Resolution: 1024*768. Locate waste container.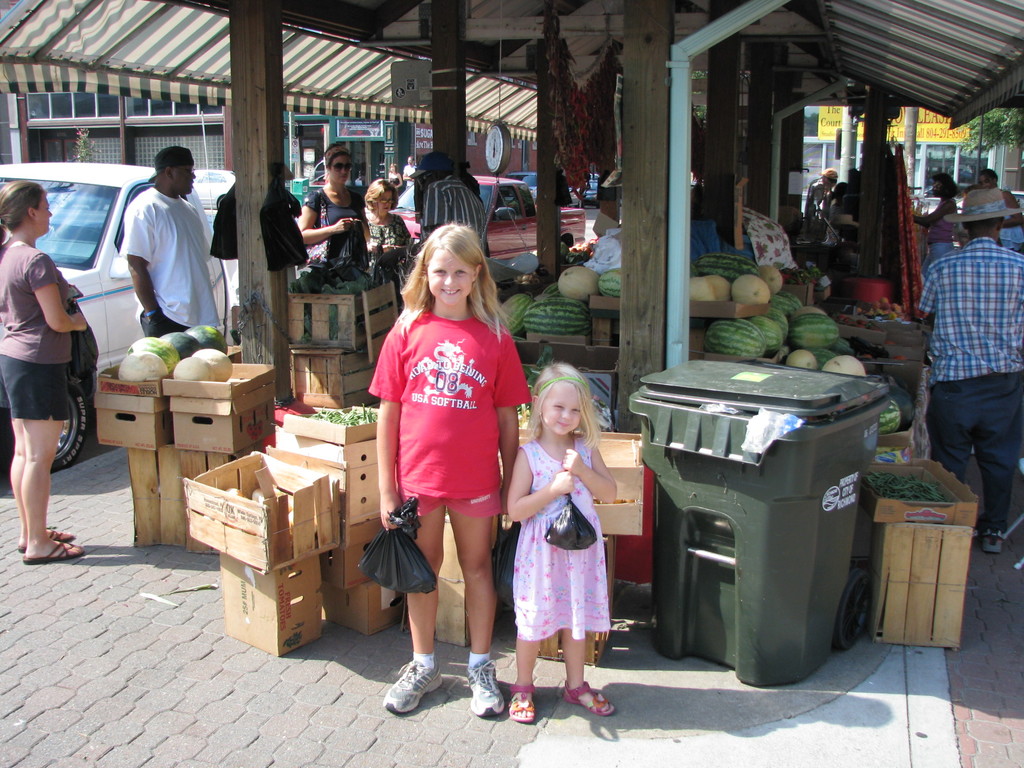
(left=642, top=385, right=883, bottom=691).
